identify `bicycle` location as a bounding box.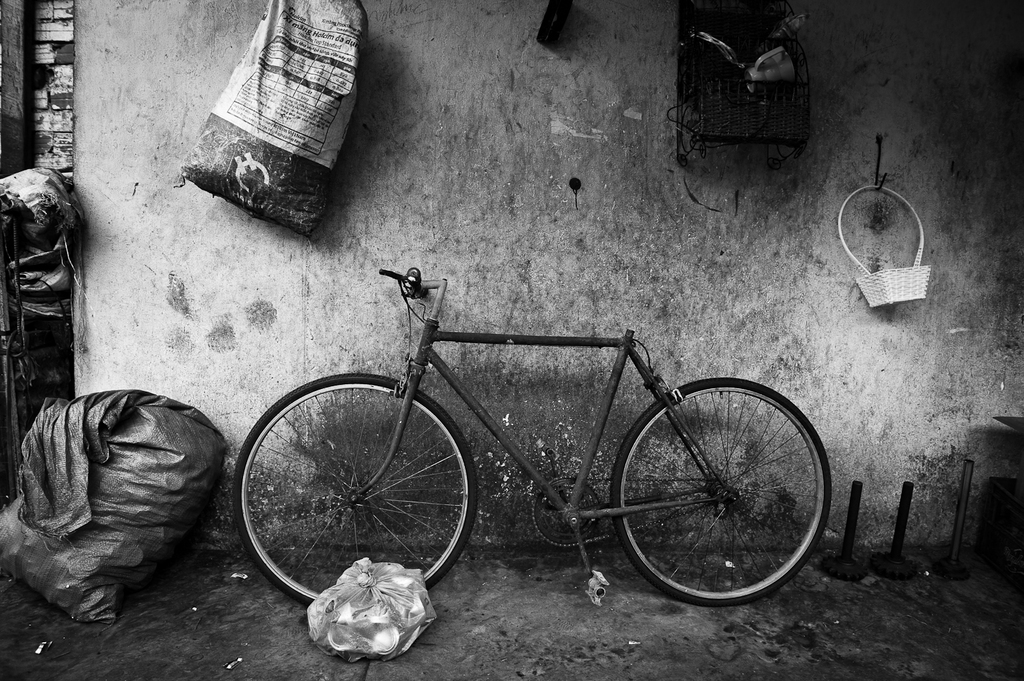
(233,251,834,613).
